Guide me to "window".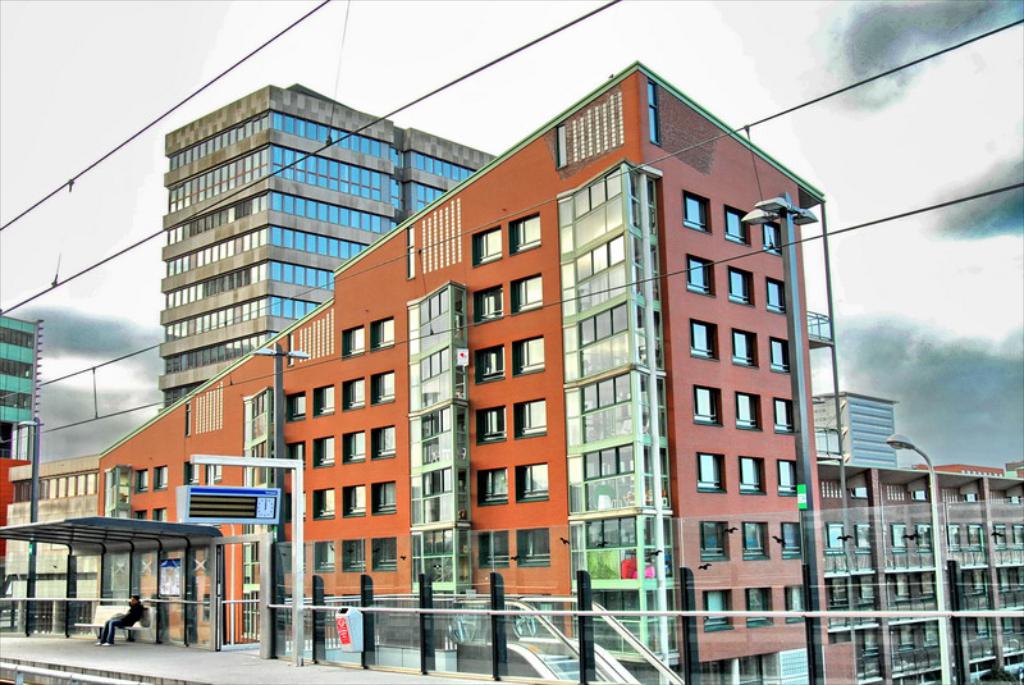
Guidance: <bbox>736, 392, 758, 428</bbox>.
